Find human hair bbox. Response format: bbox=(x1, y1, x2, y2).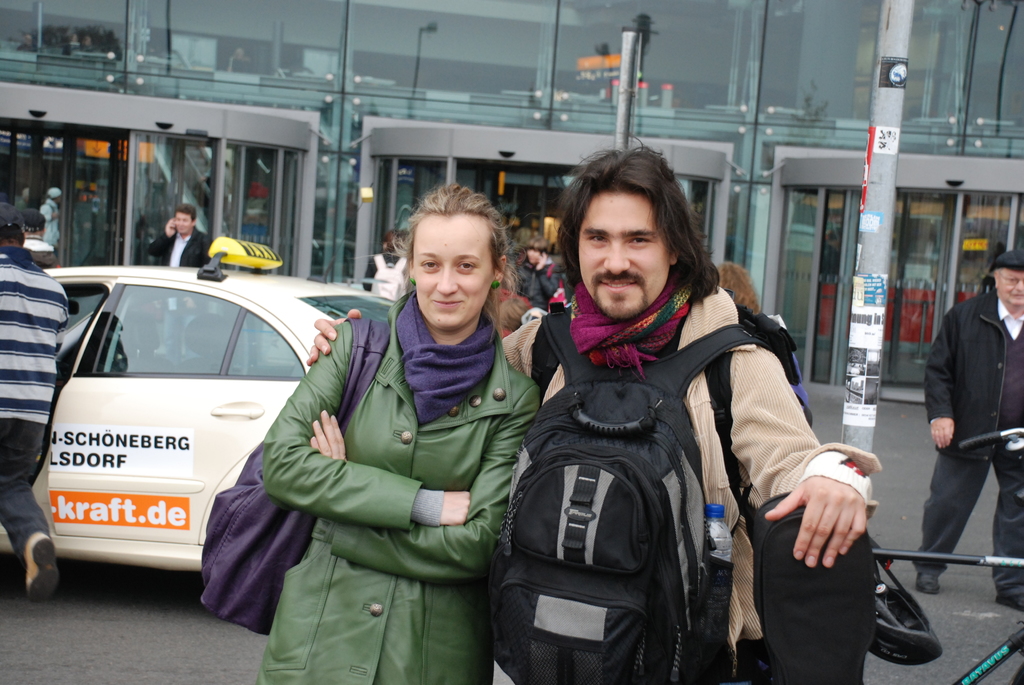
bbox=(0, 221, 28, 247).
